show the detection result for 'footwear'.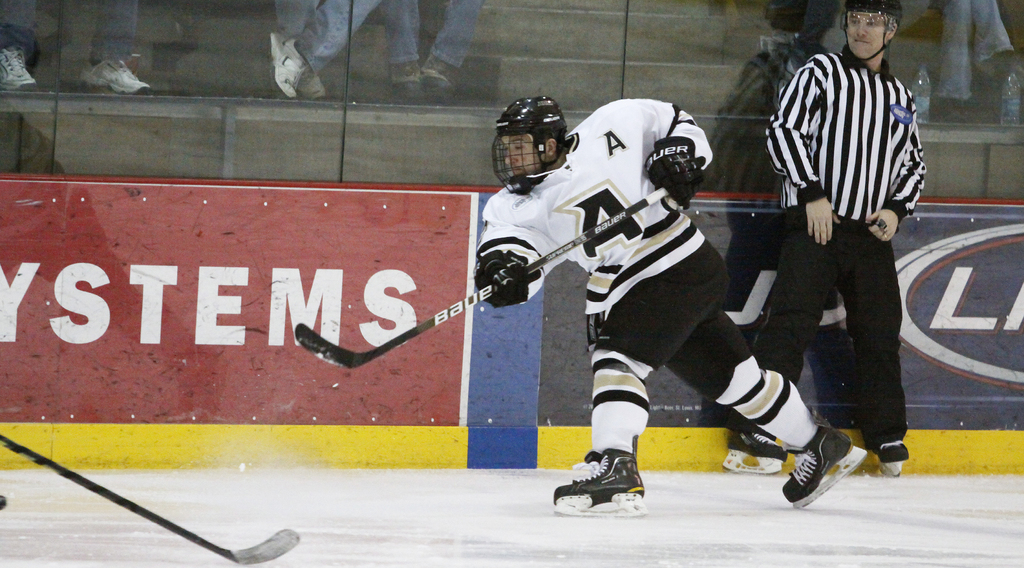
[x1=727, y1=434, x2=788, y2=462].
